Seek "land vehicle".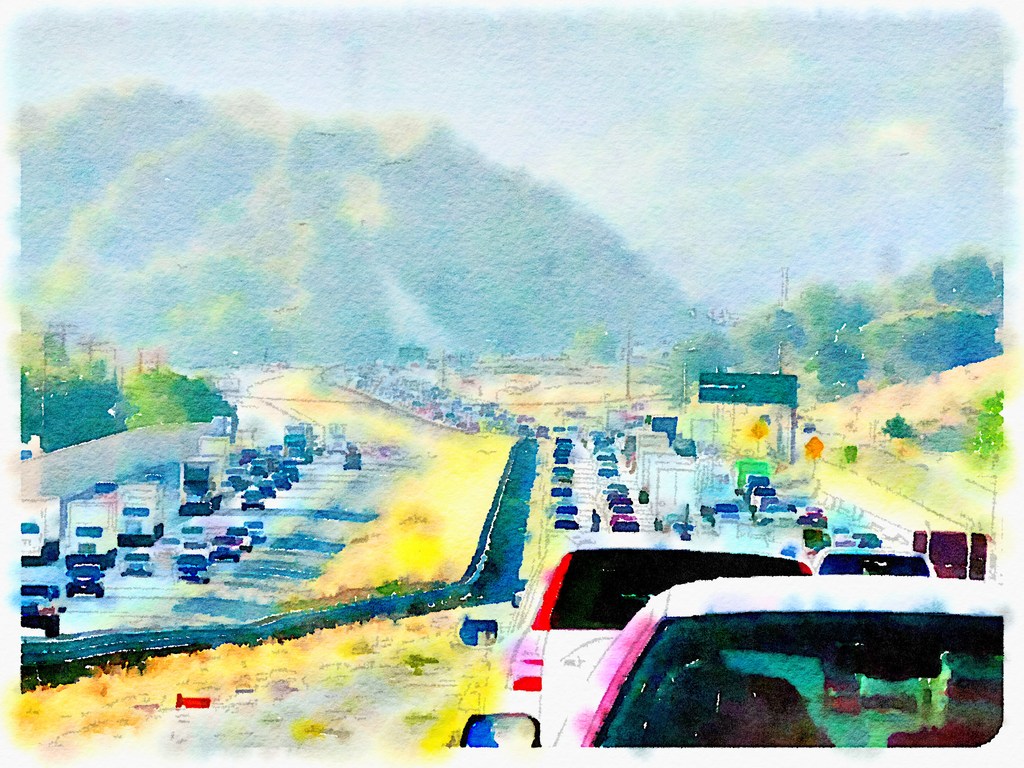
l=234, t=479, r=248, b=492.
